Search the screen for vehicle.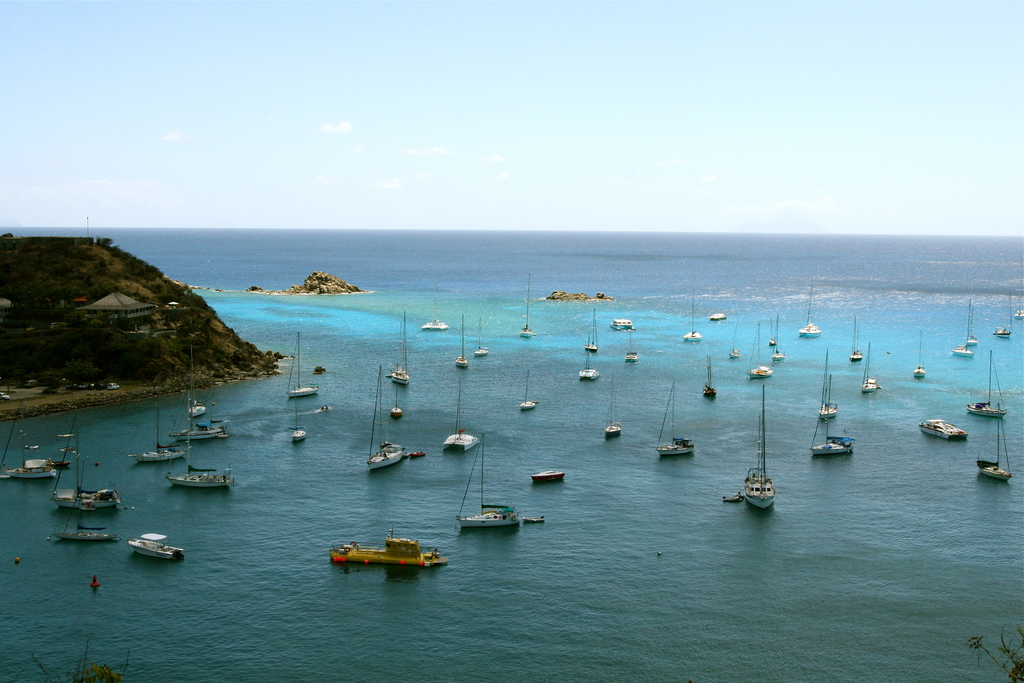
Found at [x1=795, y1=286, x2=820, y2=336].
